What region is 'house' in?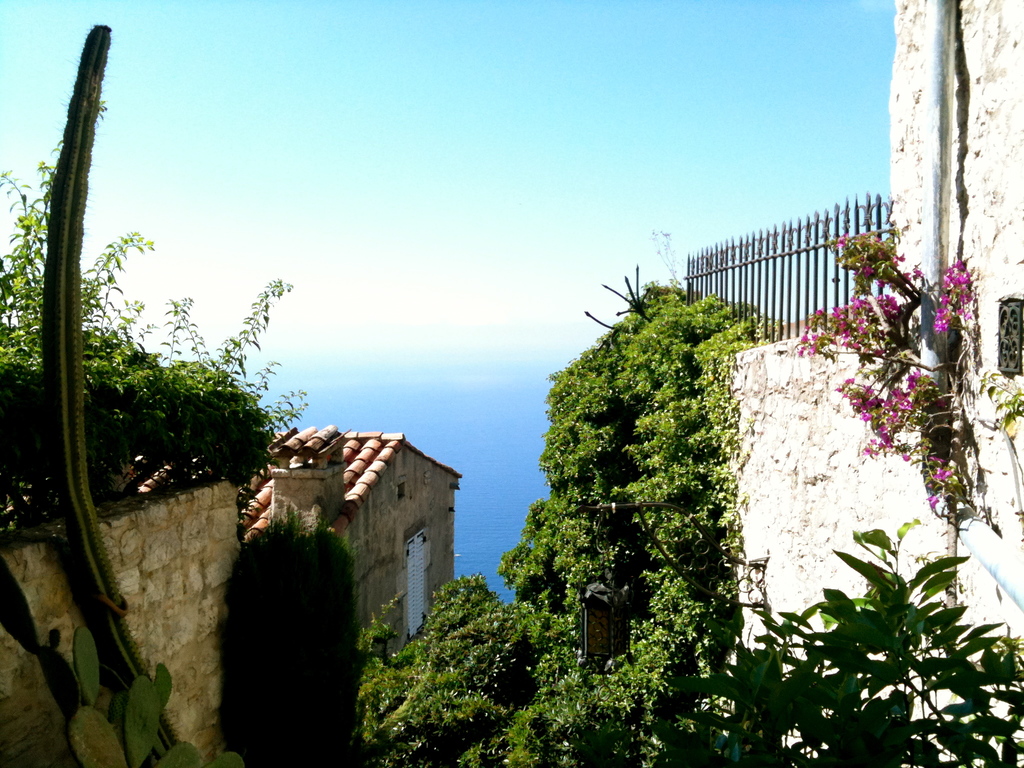
bbox=(103, 426, 456, 665).
